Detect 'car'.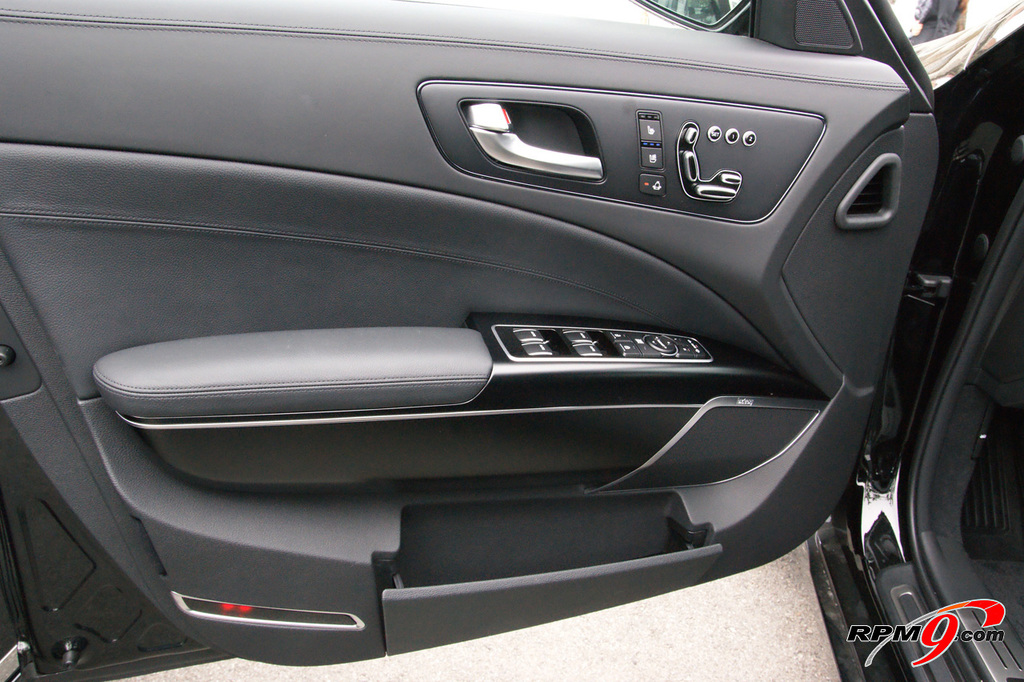
Detected at [59,23,976,675].
